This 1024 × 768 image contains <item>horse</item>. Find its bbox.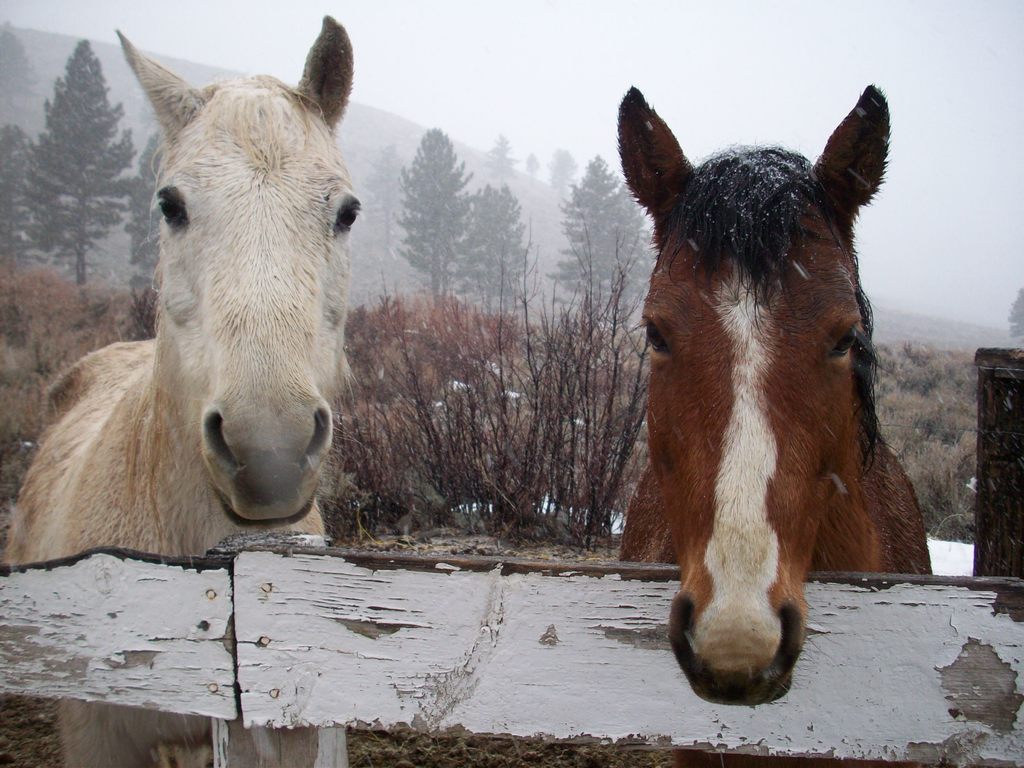
{"x1": 2, "y1": 6, "x2": 375, "y2": 767}.
